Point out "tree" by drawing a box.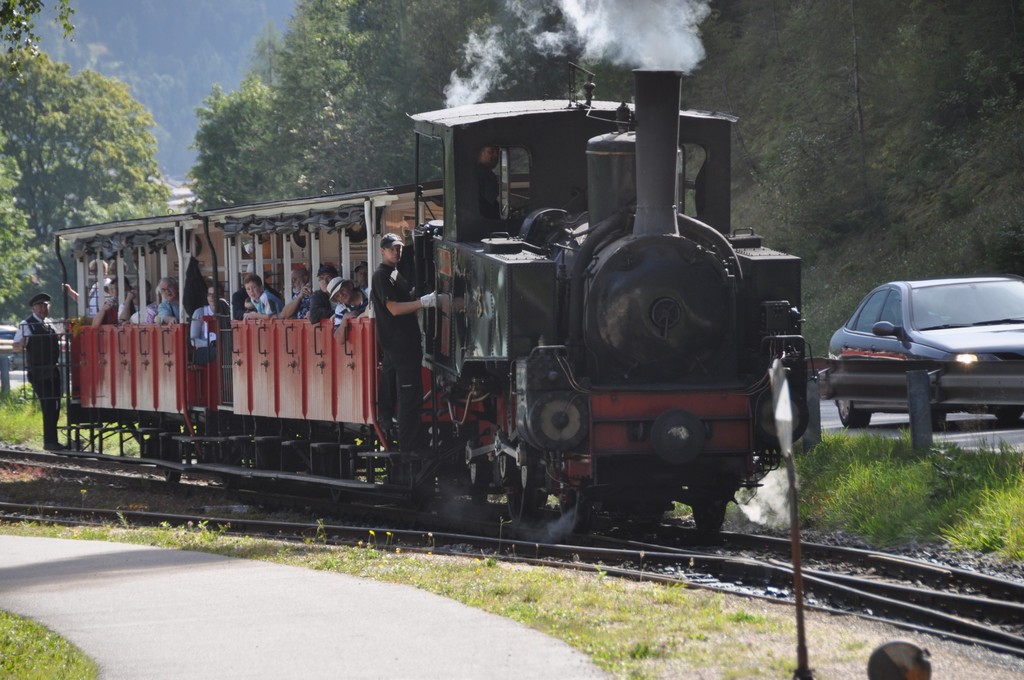
bbox=[265, 0, 381, 218].
